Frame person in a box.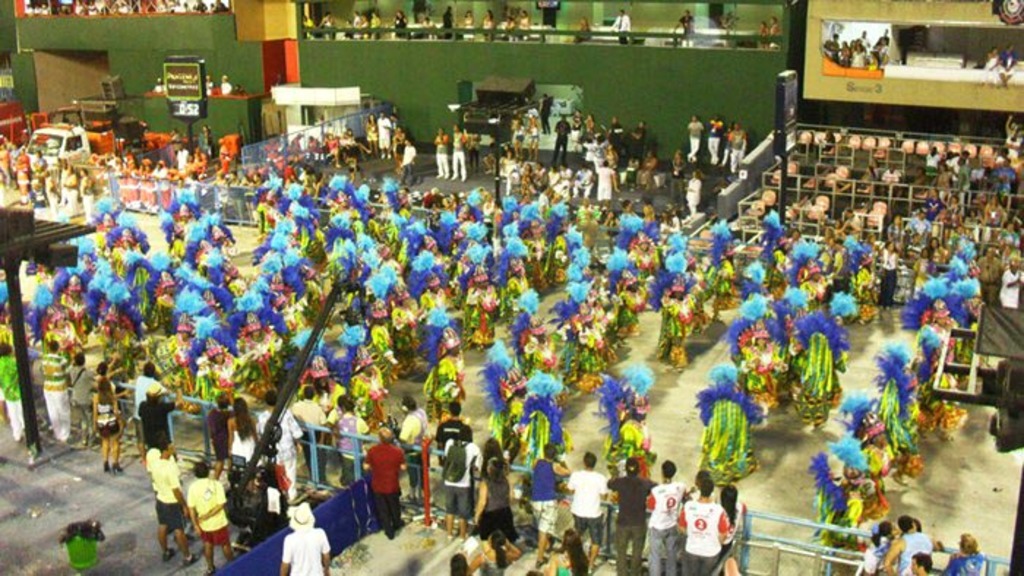
645:459:693:575.
